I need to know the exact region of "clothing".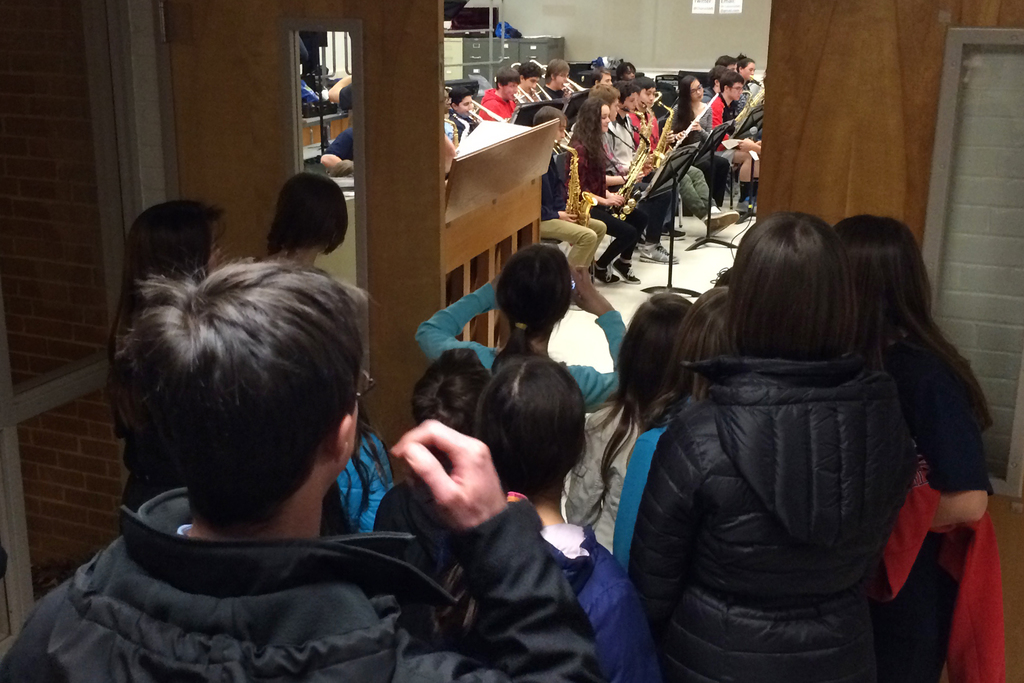
Region: l=677, t=100, r=739, b=208.
